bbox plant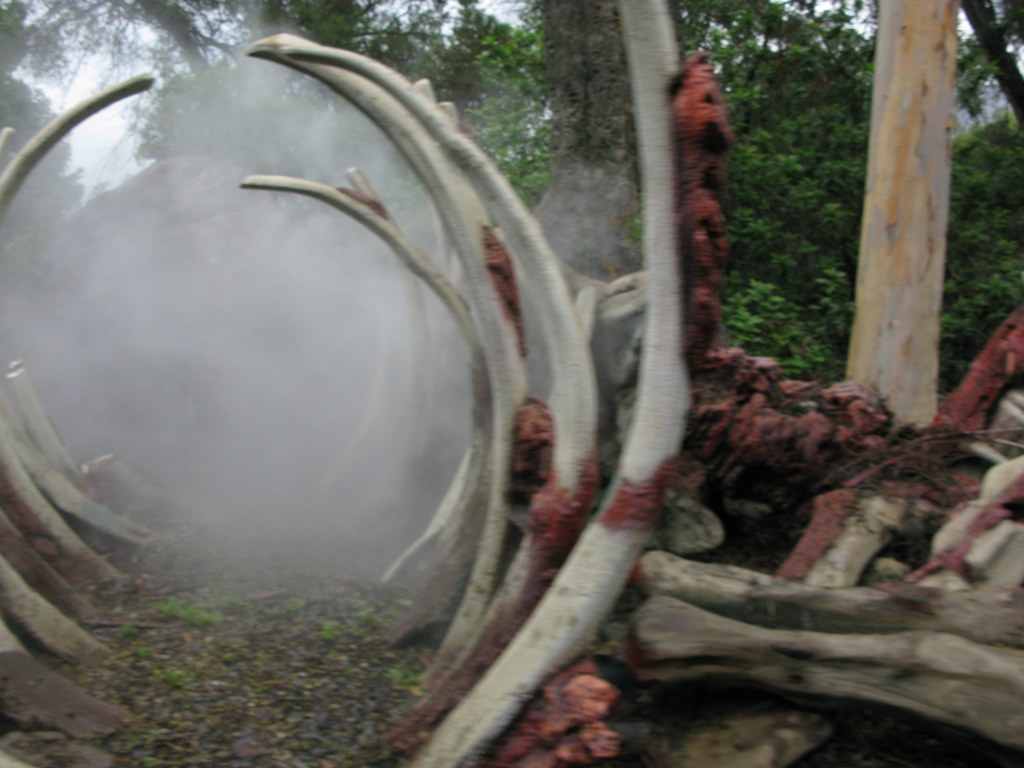
select_region(321, 621, 338, 636)
